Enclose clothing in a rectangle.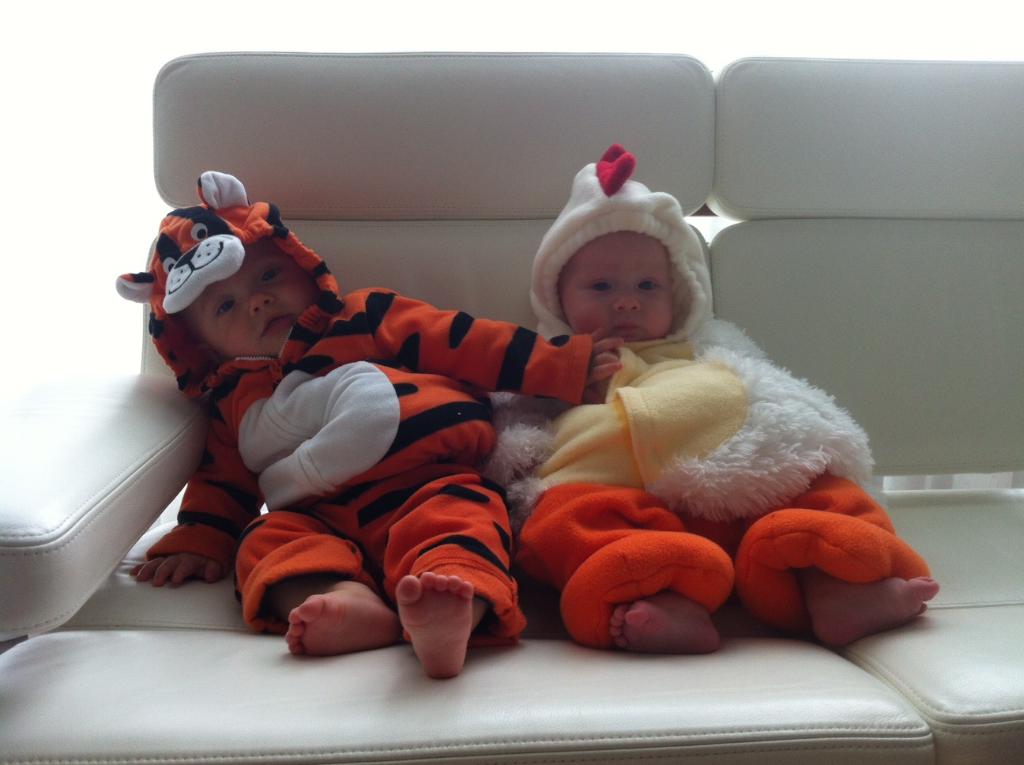
(x1=137, y1=265, x2=526, y2=663).
